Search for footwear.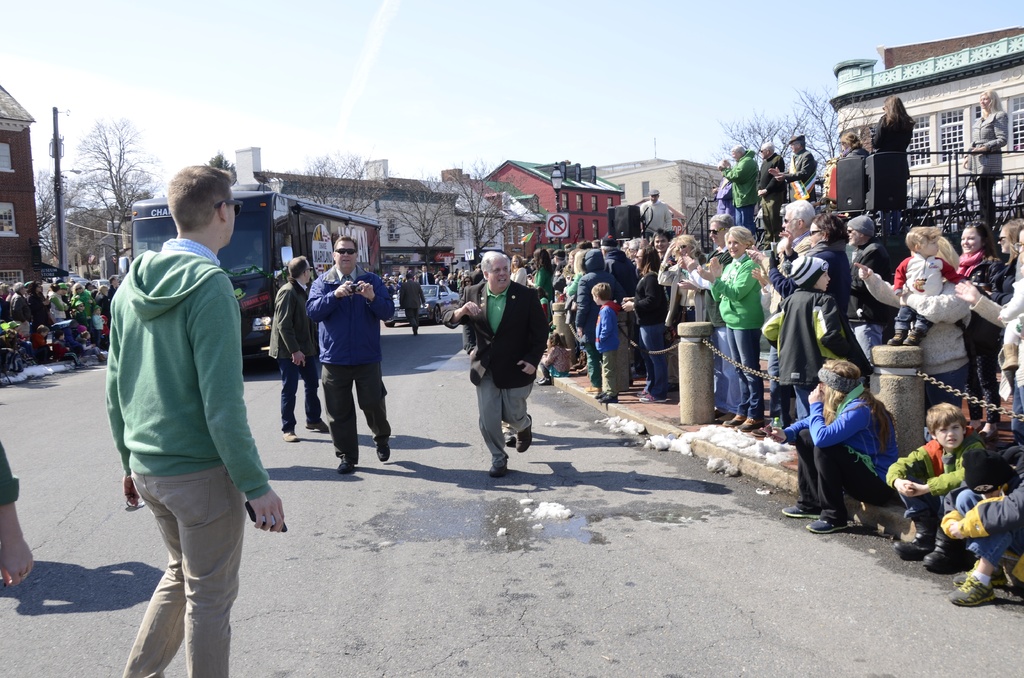
Found at 903,327,927,347.
